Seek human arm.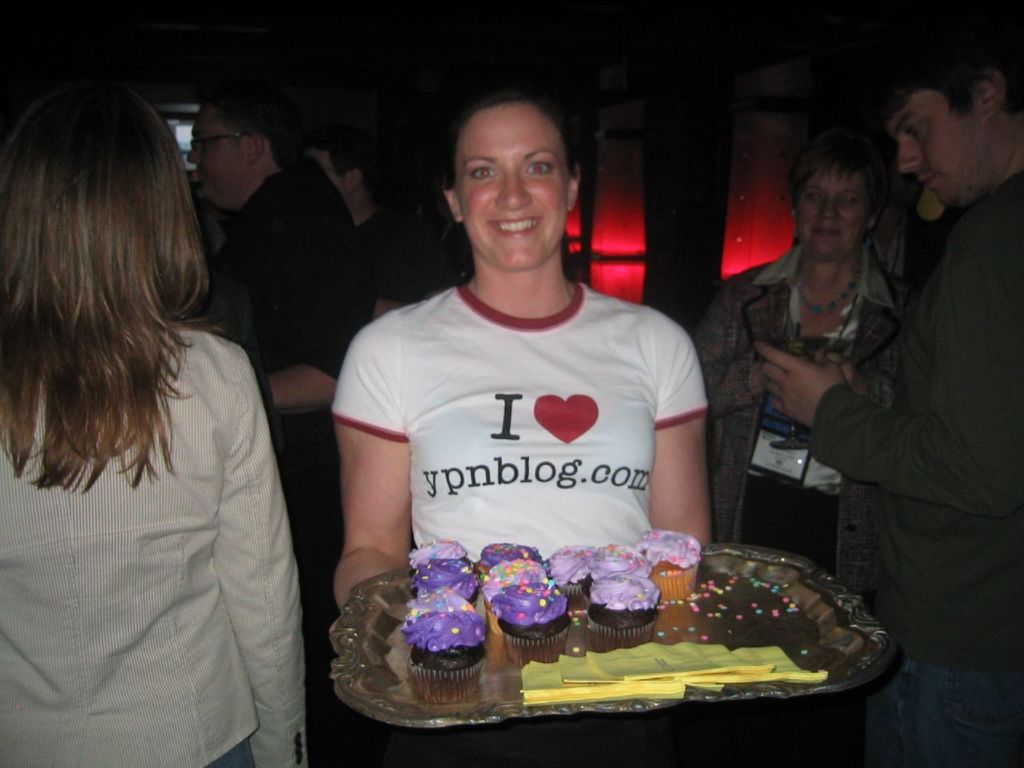
[254,182,355,413].
